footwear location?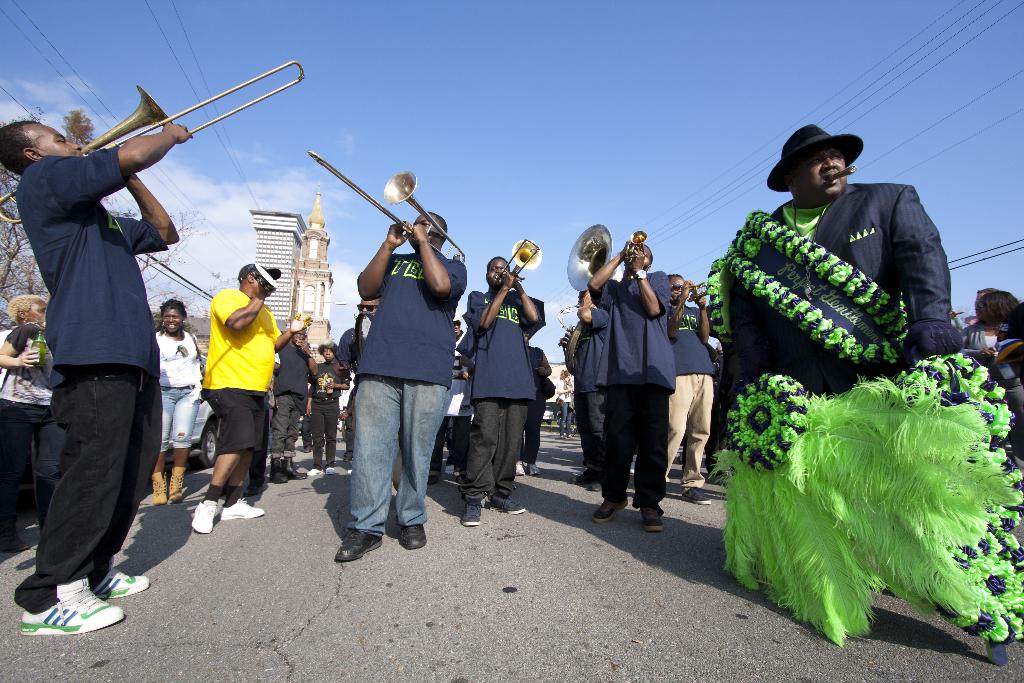
169,466,185,501
